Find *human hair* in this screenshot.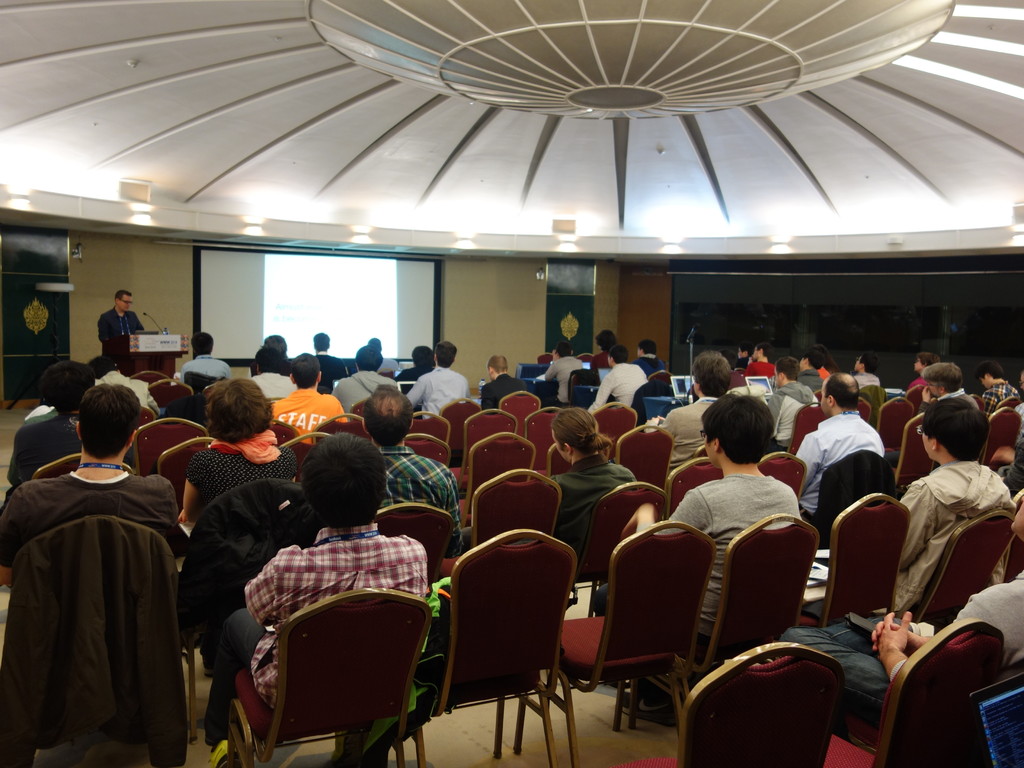
The bounding box for *human hair* is x1=355 y1=346 x2=384 y2=373.
